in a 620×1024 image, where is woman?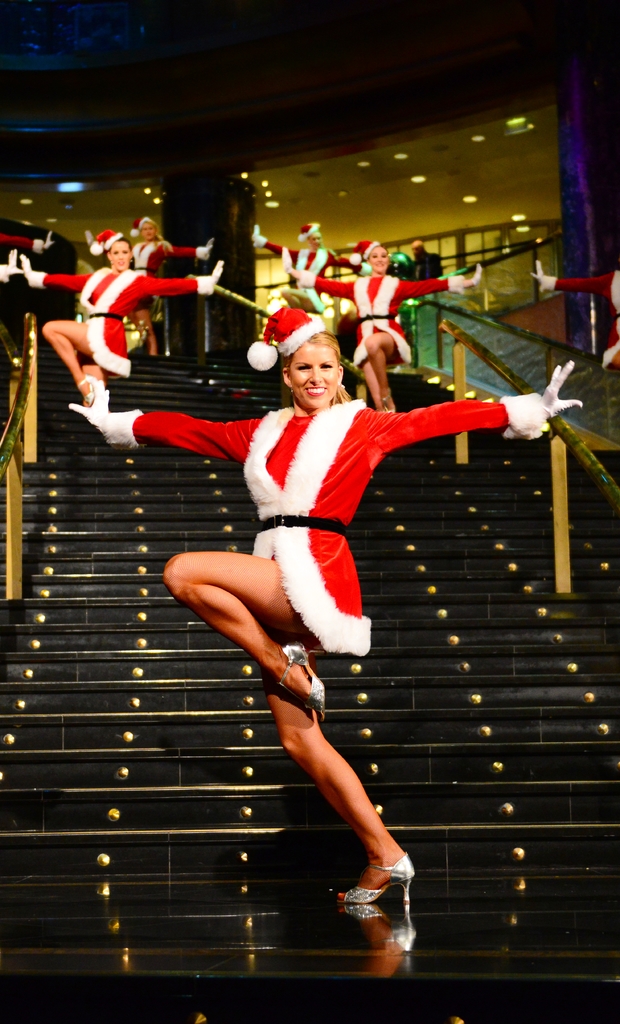
243:225:369:326.
